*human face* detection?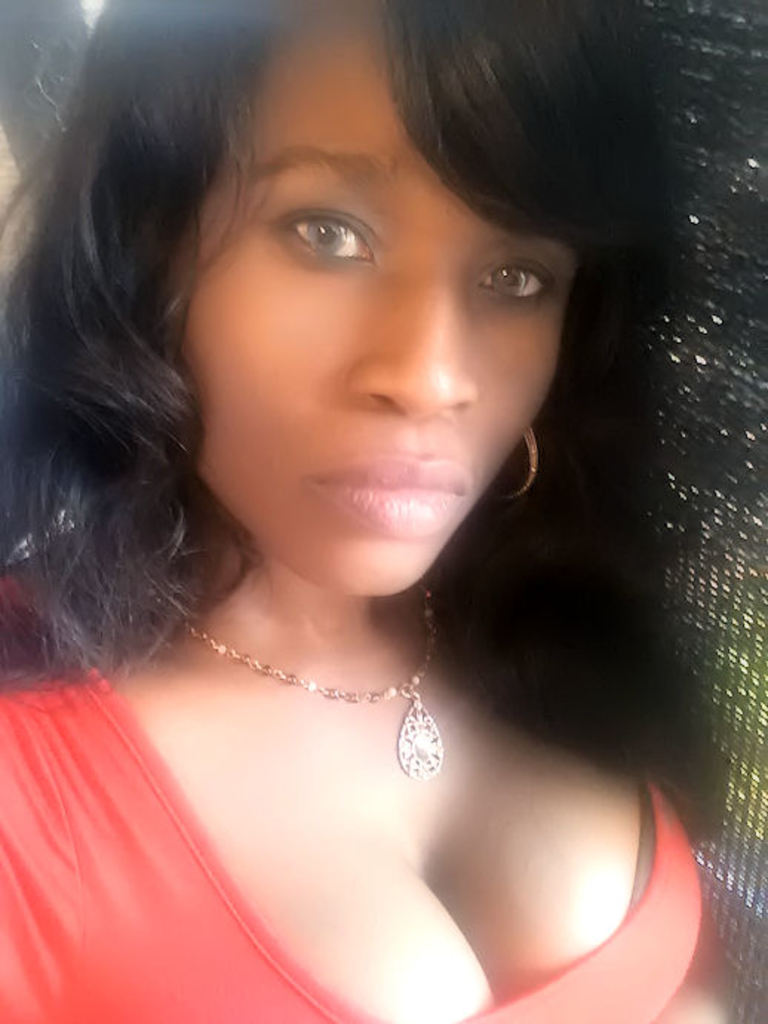
(x1=191, y1=0, x2=586, y2=584)
